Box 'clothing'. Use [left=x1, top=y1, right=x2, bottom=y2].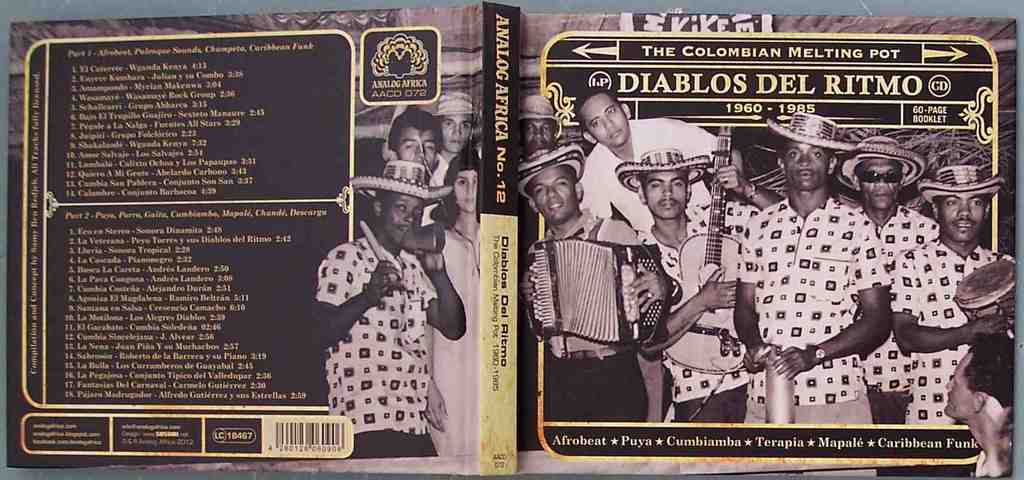
[left=522, top=211, right=661, bottom=428].
